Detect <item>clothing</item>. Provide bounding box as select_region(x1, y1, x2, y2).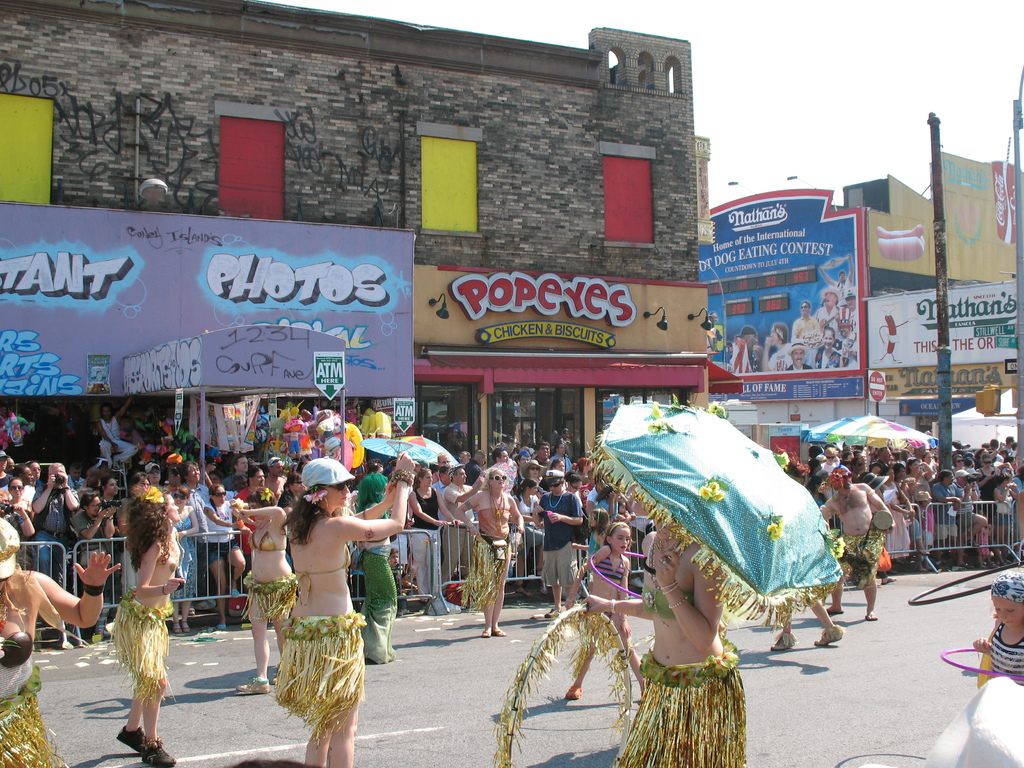
select_region(360, 549, 394, 664).
